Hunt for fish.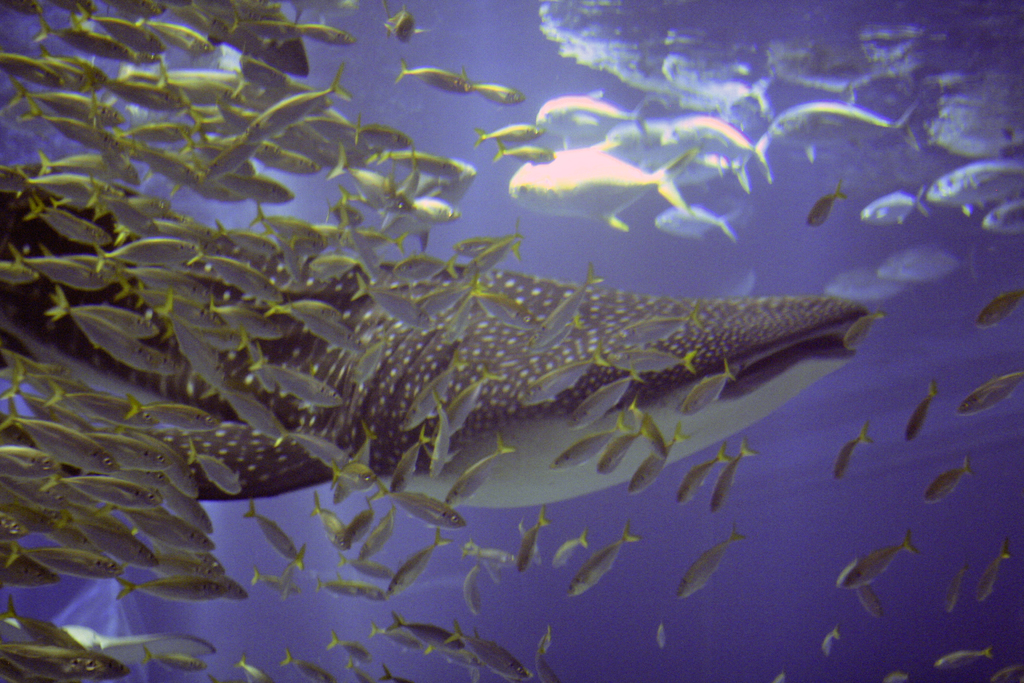
Hunted down at {"x1": 901, "y1": 383, "x2": 938, "y2": 441}.
